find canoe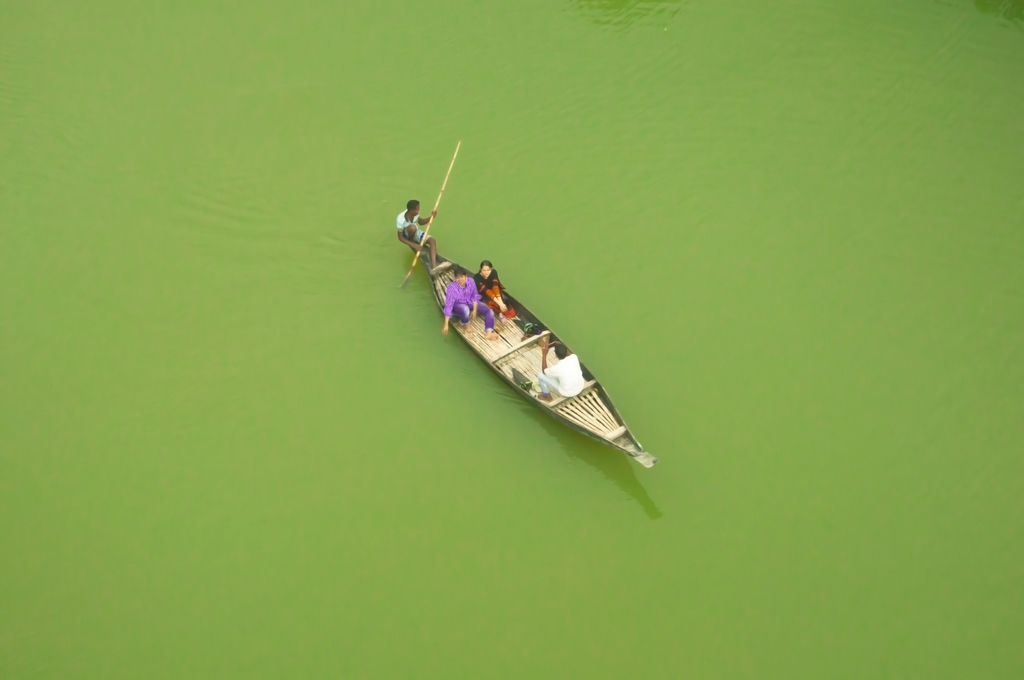
bbox=[408, 177, 660, 496]
